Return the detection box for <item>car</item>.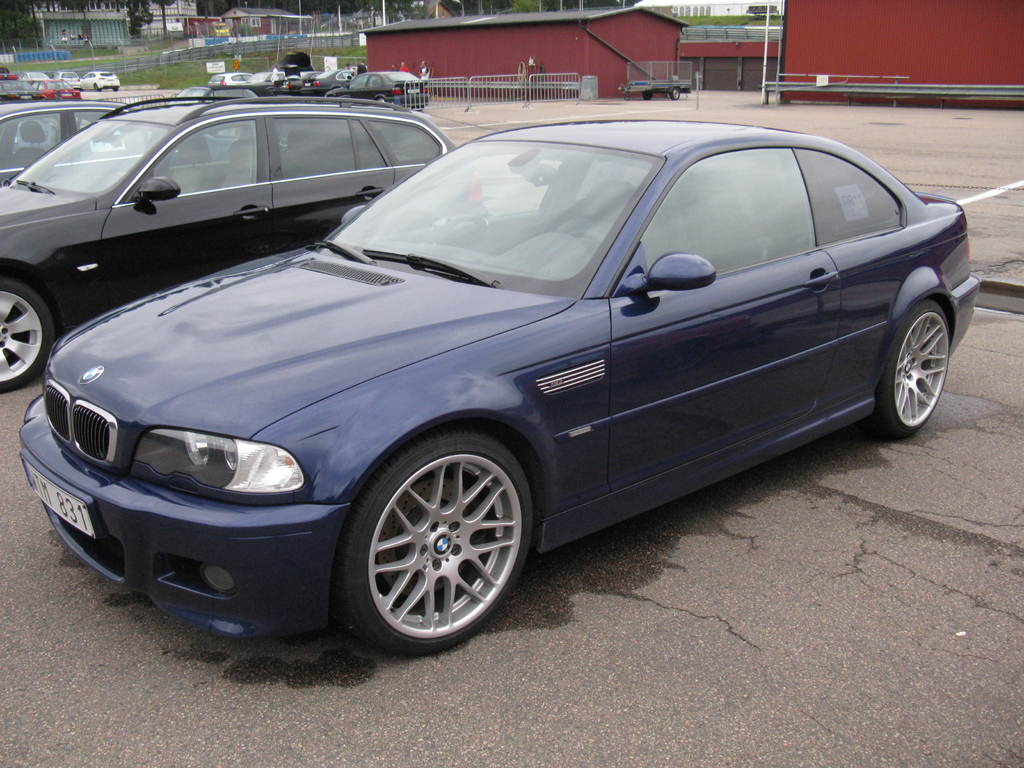
region(32, 110, 952, 654).
